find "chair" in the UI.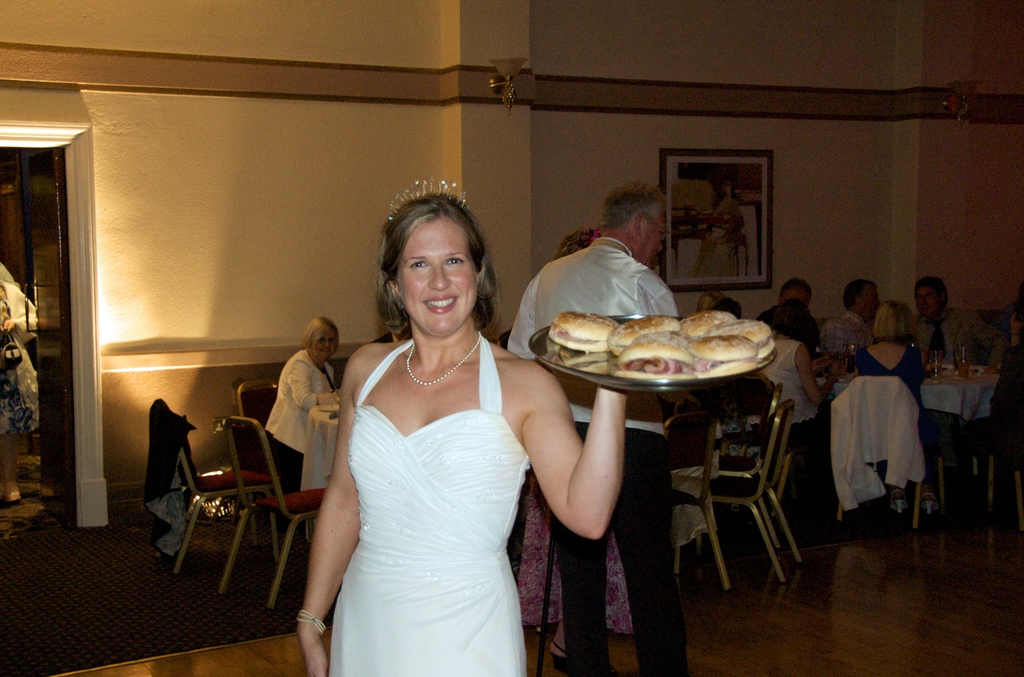
UI element at (660, 414, 736, 590).
